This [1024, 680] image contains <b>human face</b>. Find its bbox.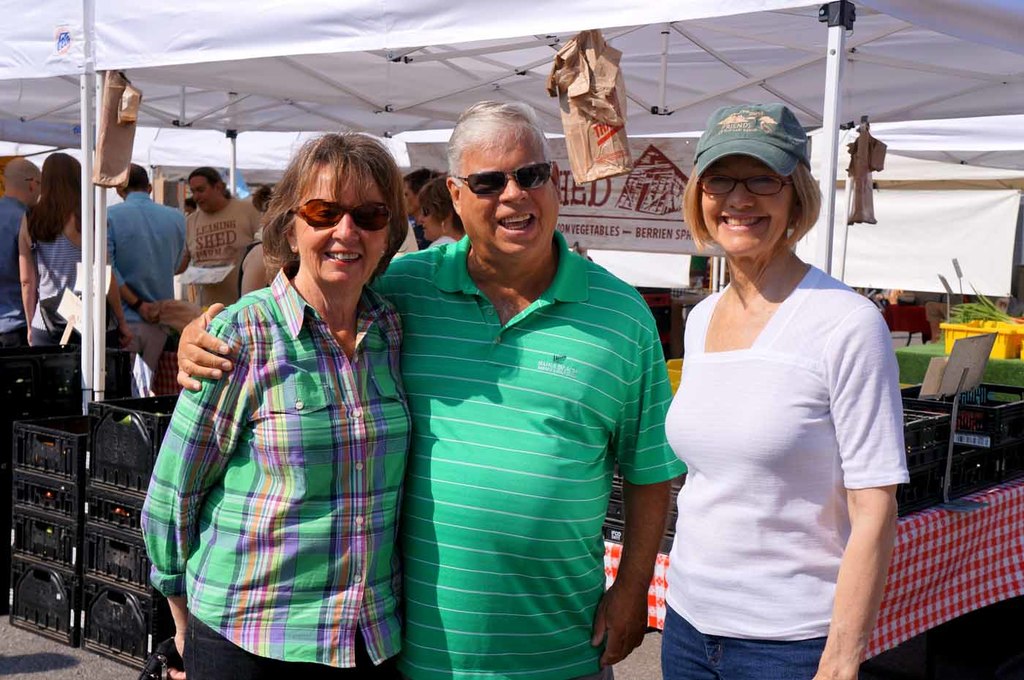
region(192, 176, 217, 208).
